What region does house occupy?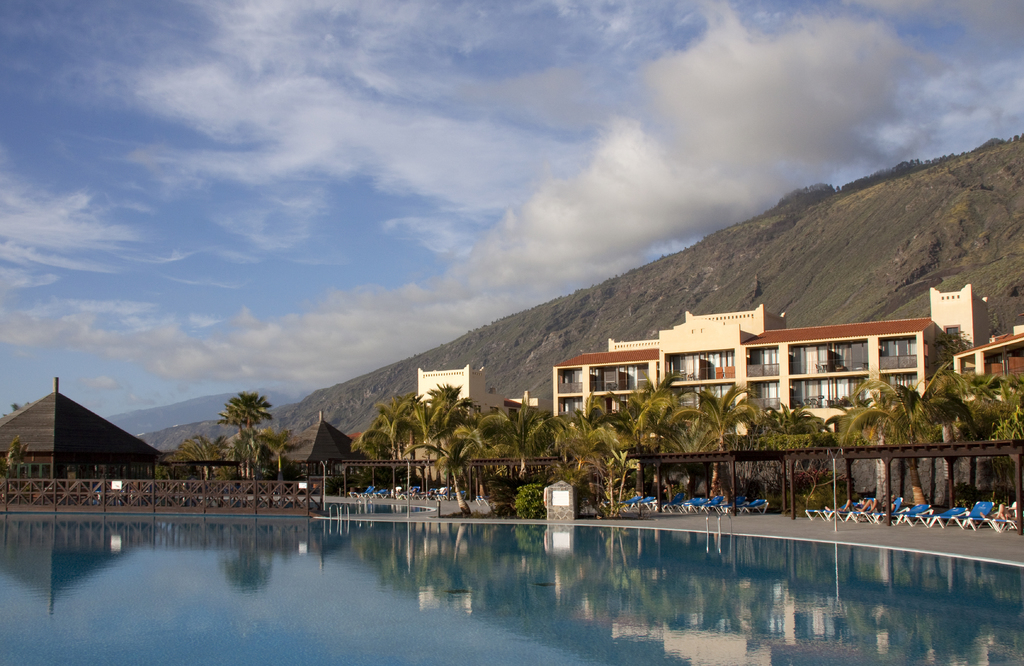
<bbox>550, 310, 960, 451</bbox>.
